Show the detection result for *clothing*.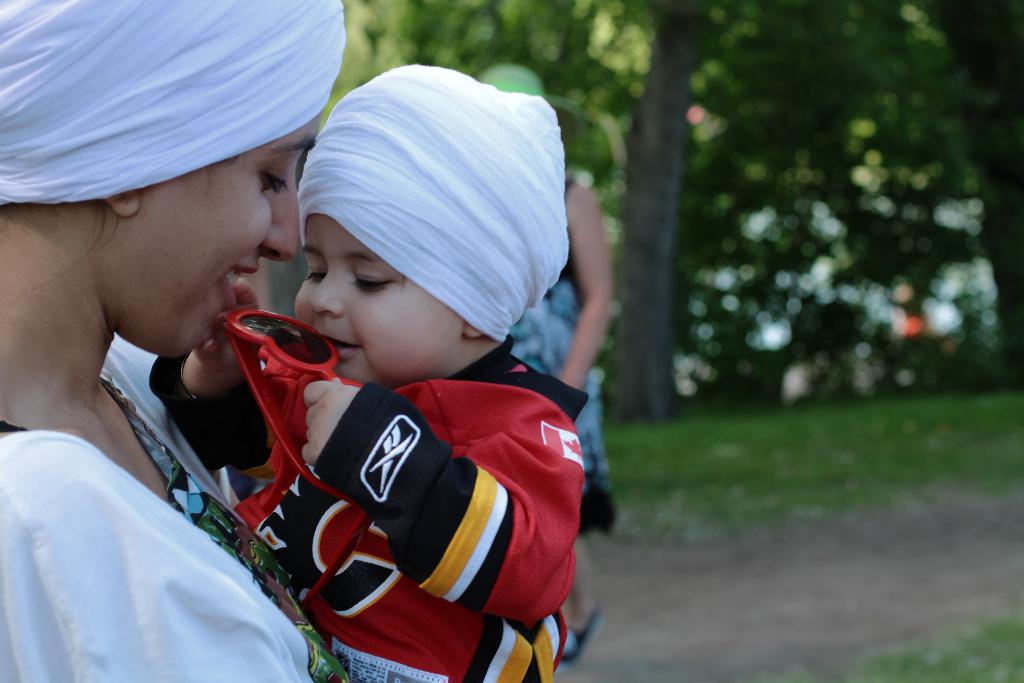
left=242, top=336, right=580, bottom=682.
